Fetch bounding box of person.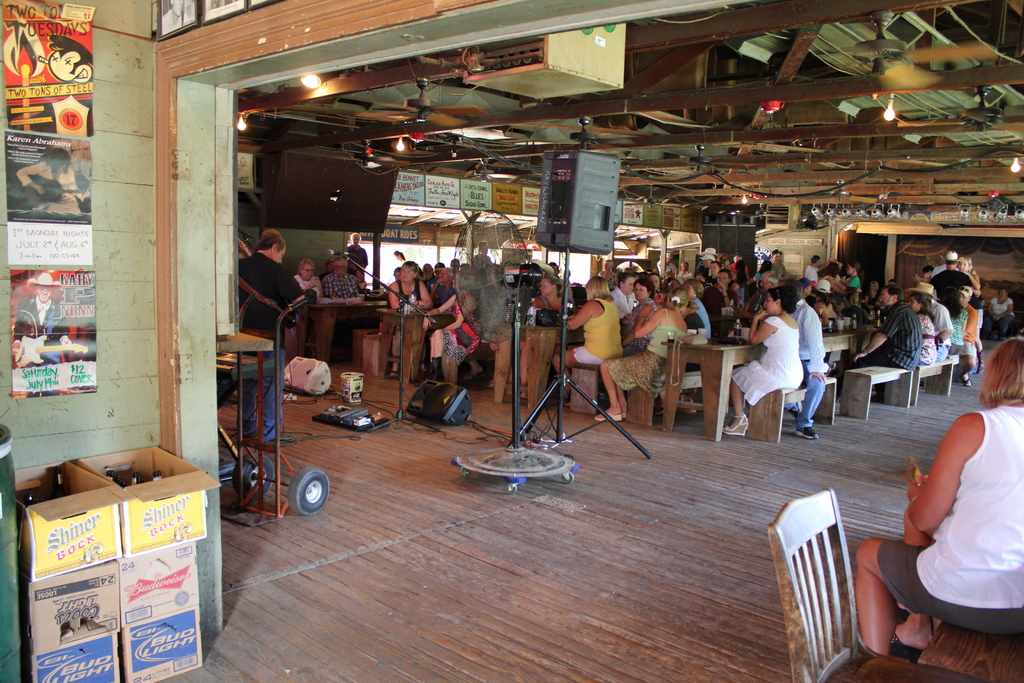
Bbox: bbox(655, 251, 677, 279).
